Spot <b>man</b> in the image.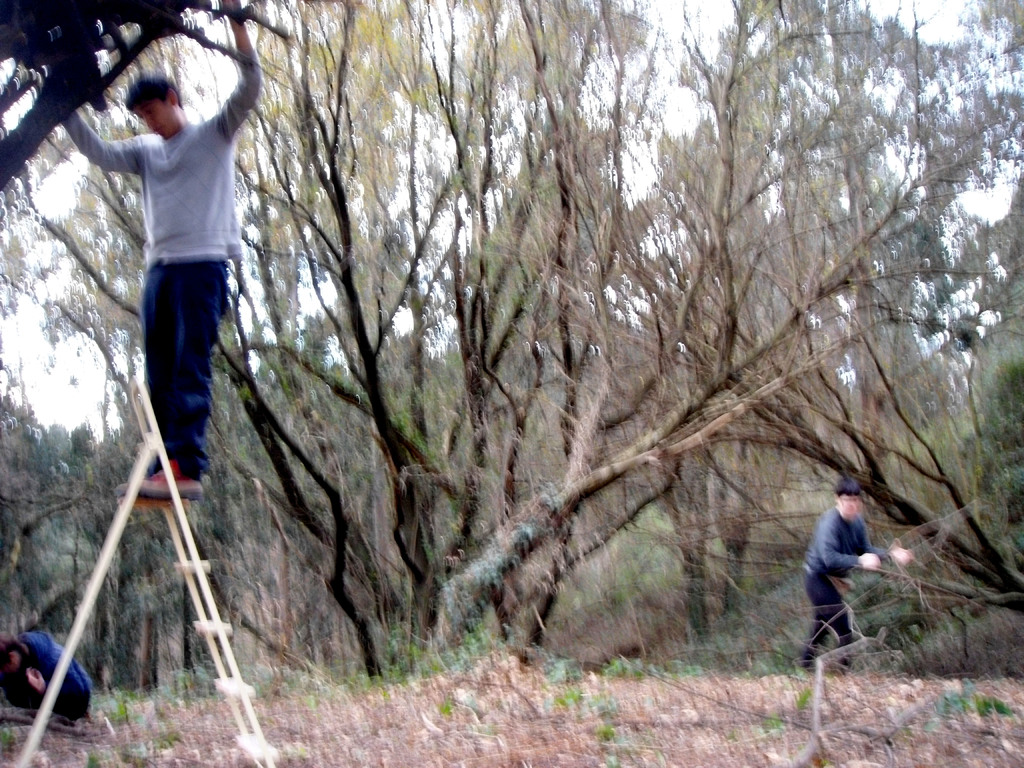
<b>man</b> found at bbox(799, 484, 904, 678).
